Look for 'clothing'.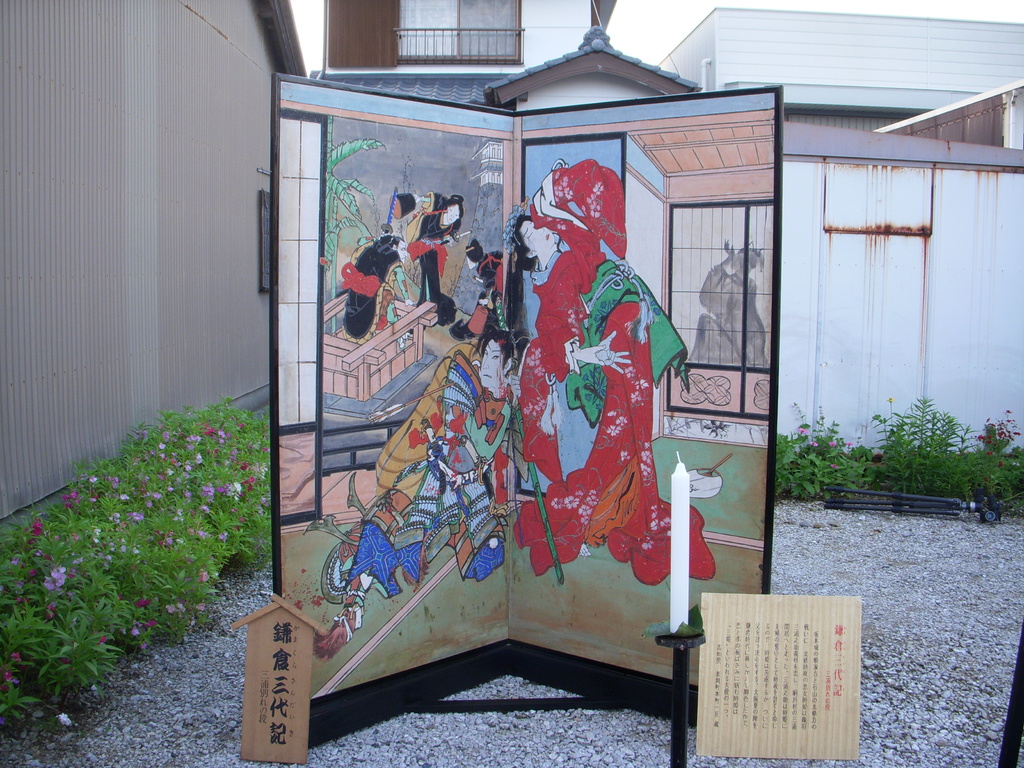
Found: (left=686, top=265, right=772, bottom=372).
